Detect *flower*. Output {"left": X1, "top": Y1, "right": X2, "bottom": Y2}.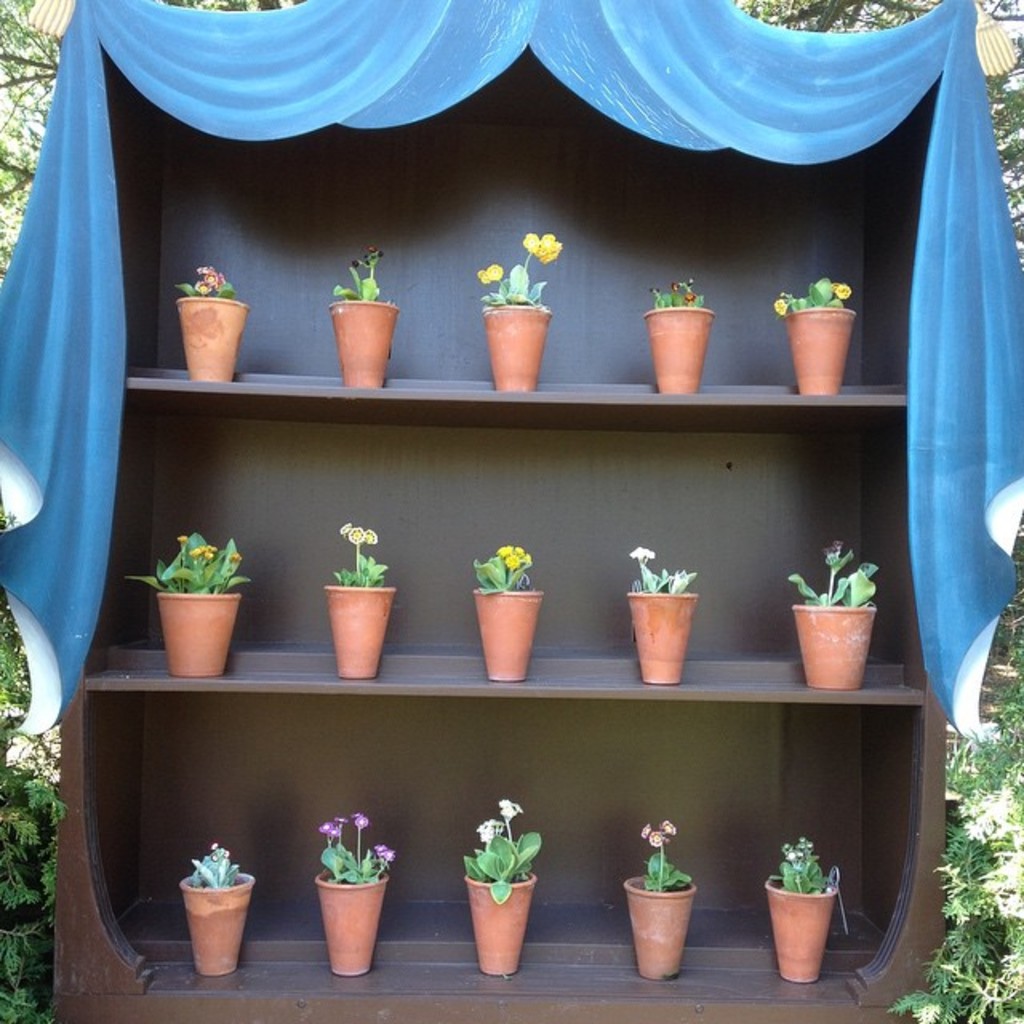
{"left": 363, "top": 526, "right": 376, "bottom": 544}.
